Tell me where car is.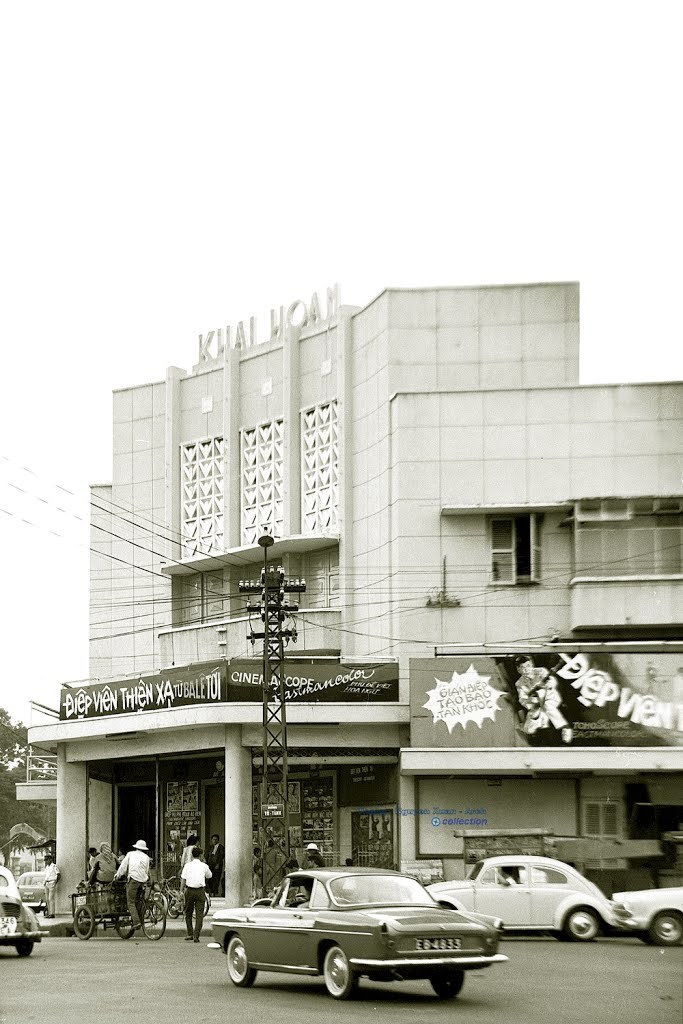
car is at l=428, t=854, r=619, b=945.
